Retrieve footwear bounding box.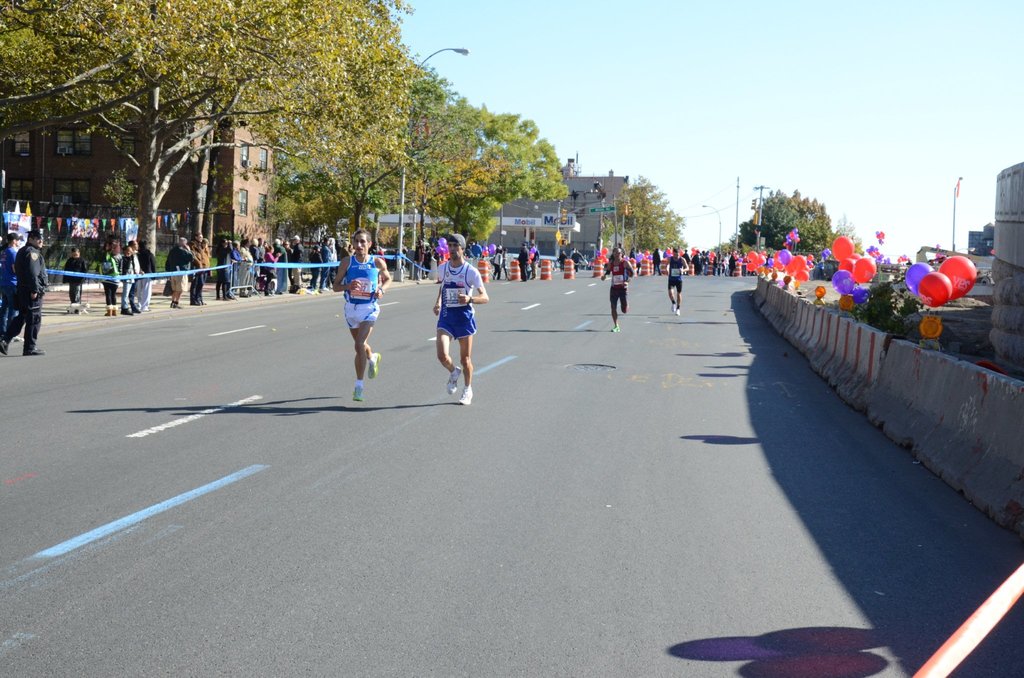
Bounding box: BBox(22, 318, 51, 357).
